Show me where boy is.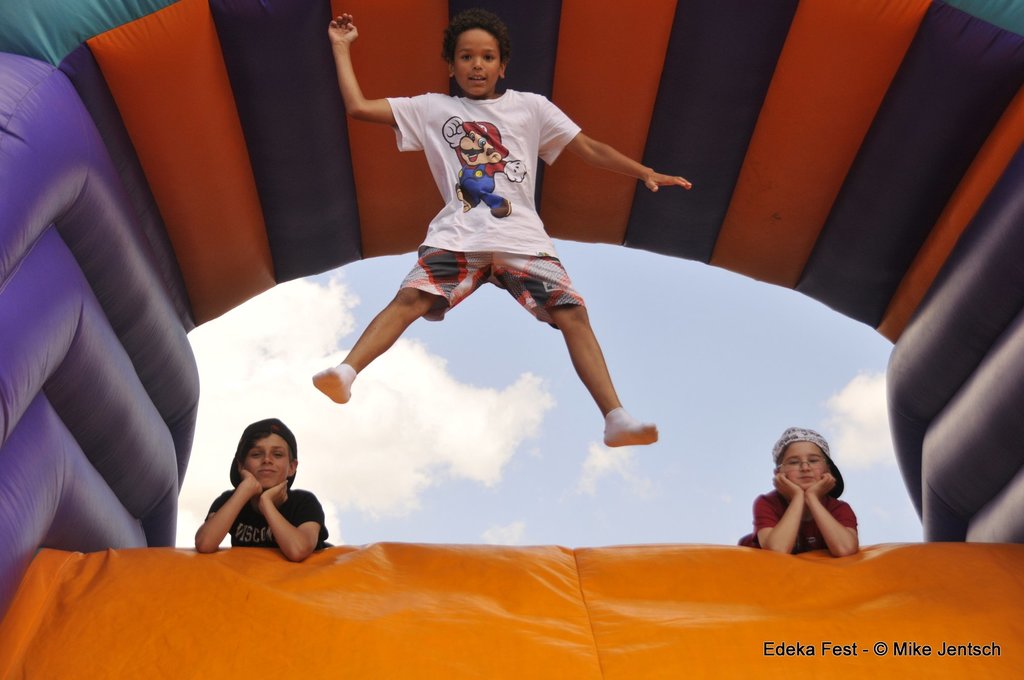
boy is at (x1=327, y1=6, x2=692, y2=454).
